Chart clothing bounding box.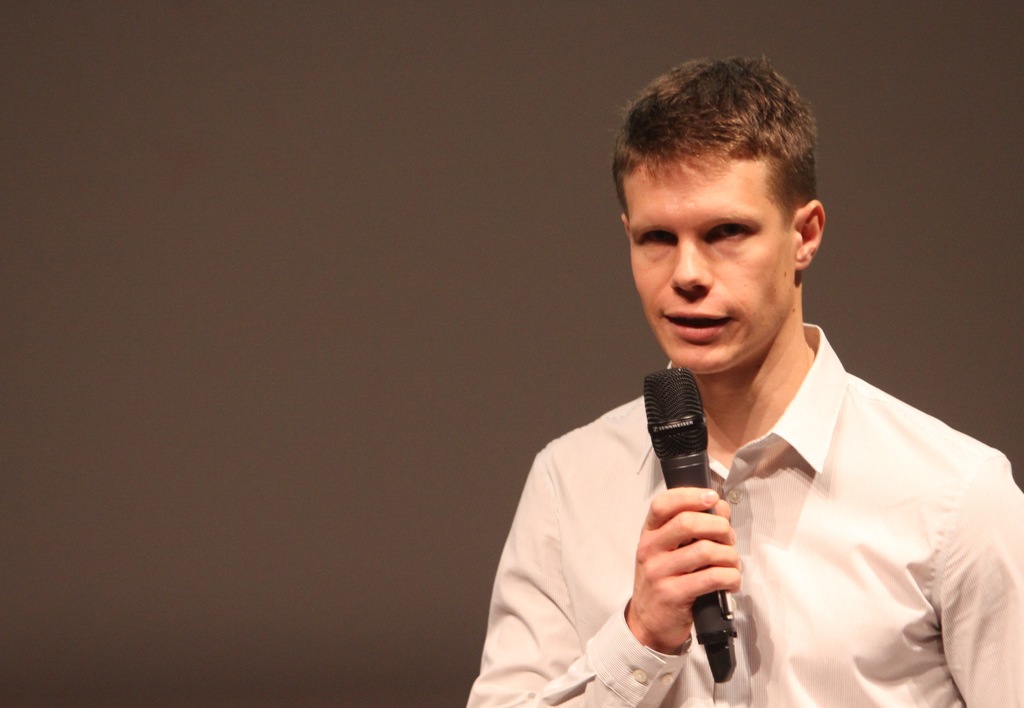
Charted: {"left": 457, "top": 310, "right": 1013, "bottom": 705}.
